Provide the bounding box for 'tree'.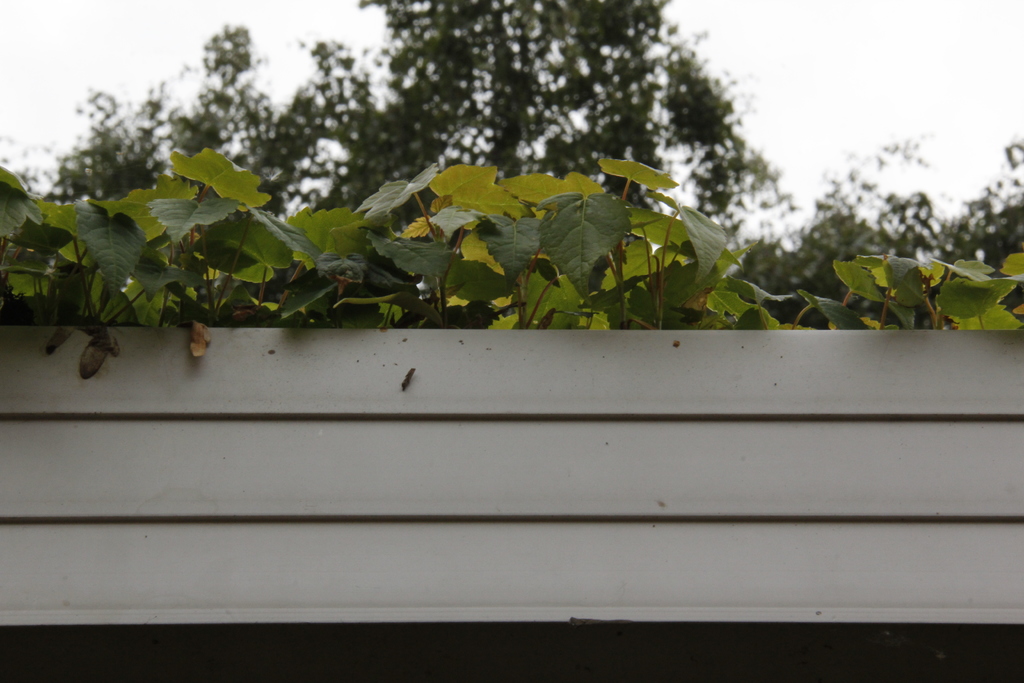
x1=50, y1=0, x2=787, y2=251.
